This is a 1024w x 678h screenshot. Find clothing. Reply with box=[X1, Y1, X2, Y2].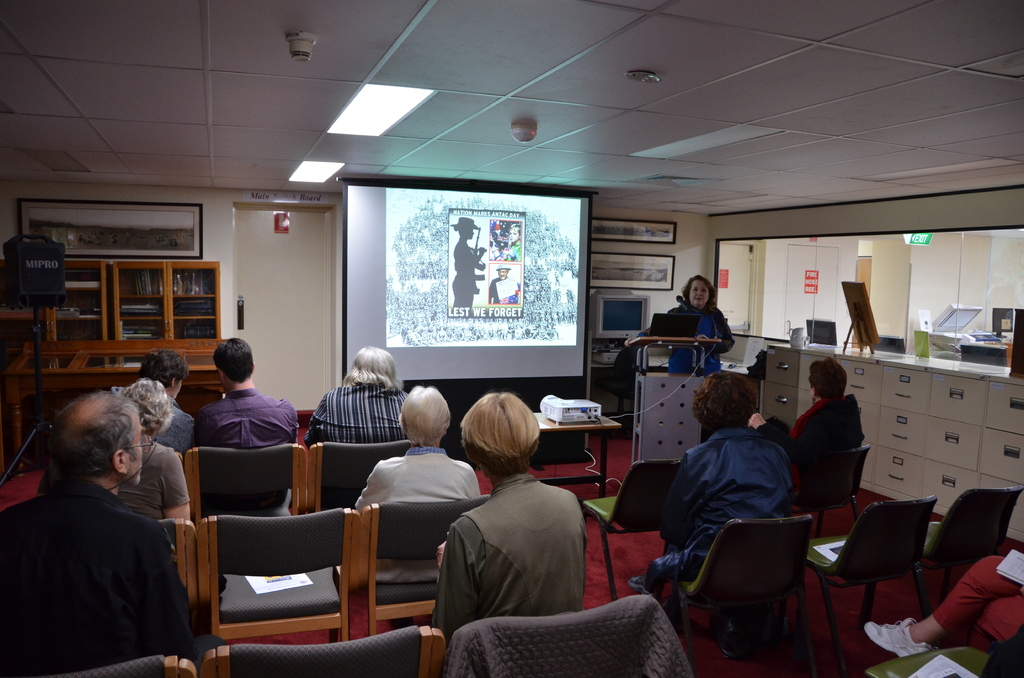
box=[653, 309, 744, 365].
